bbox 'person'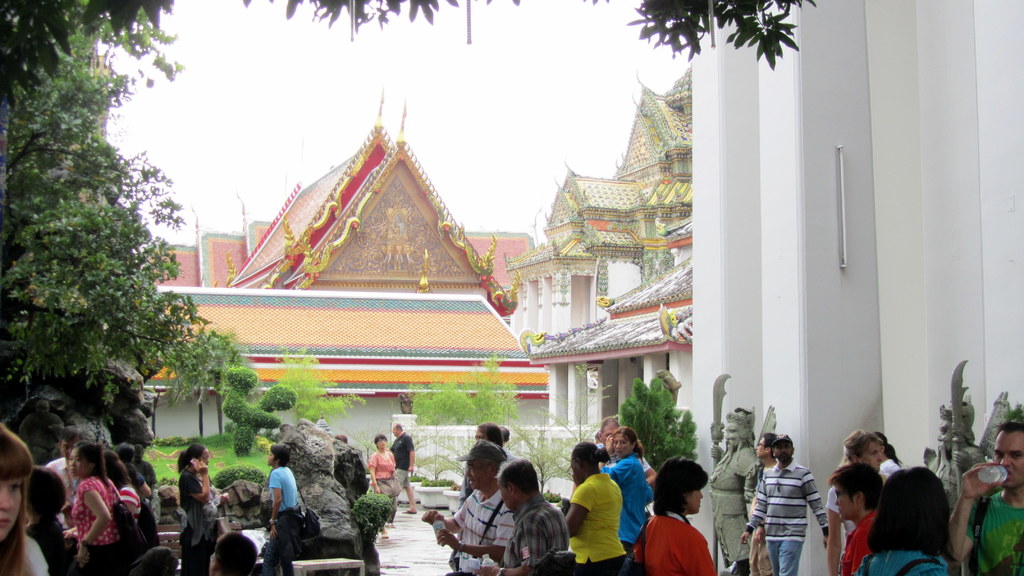
bbox=(174, 445, 229, 575)
